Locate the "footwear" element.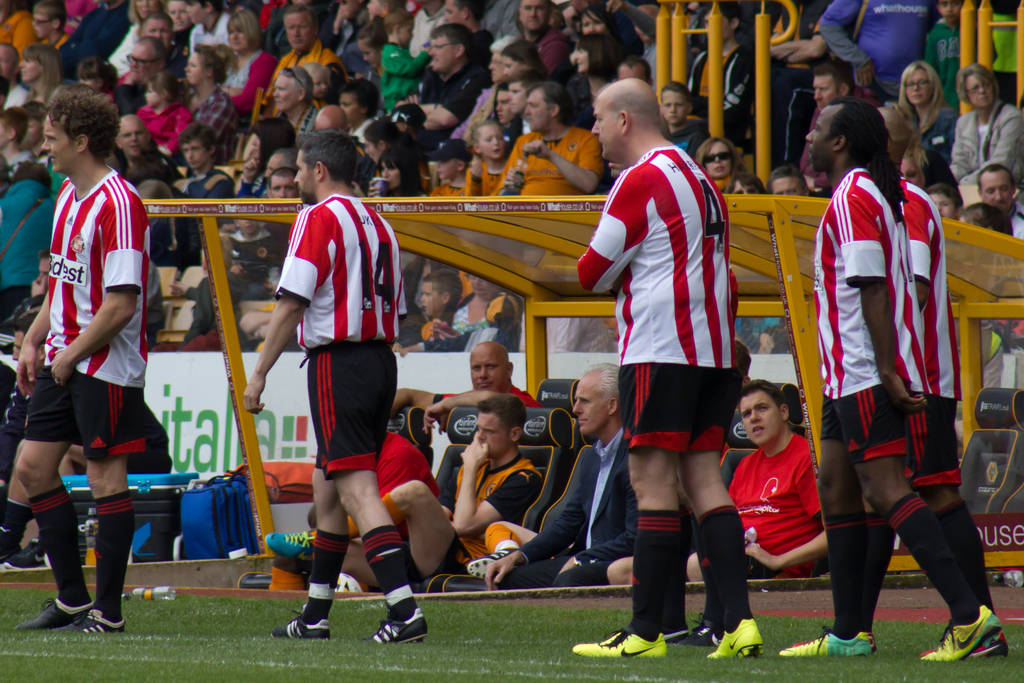
Element bbox: box=[271, 609, 333, 641].
